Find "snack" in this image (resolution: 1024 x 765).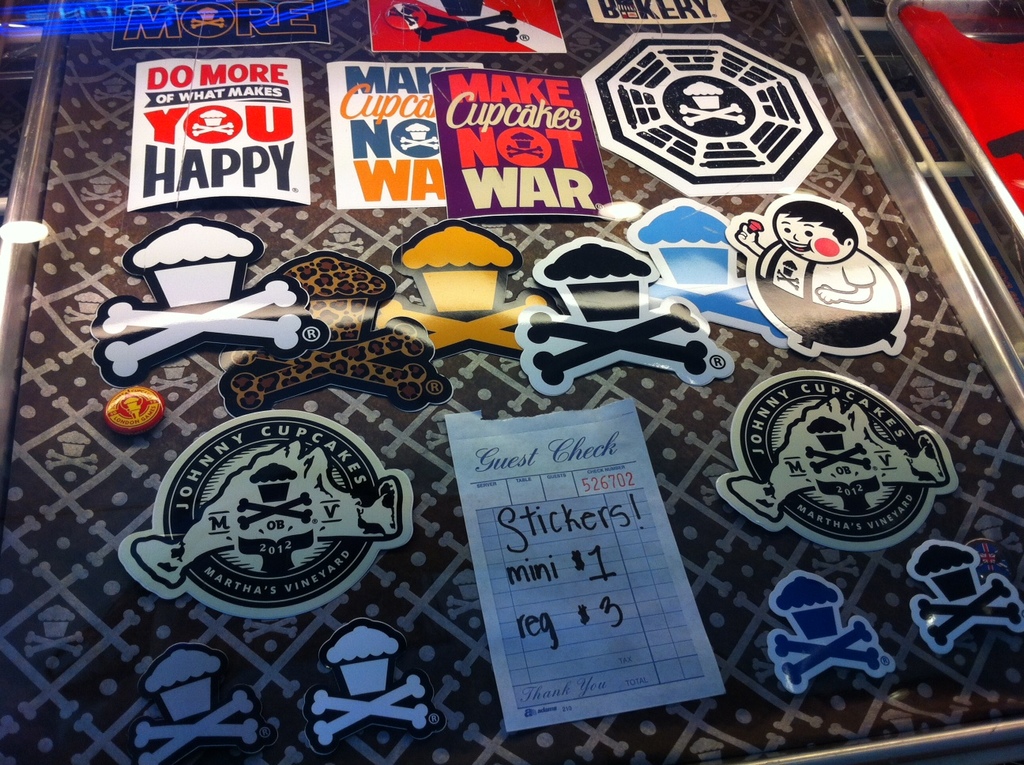
crop(145, 646, 222, 716).
